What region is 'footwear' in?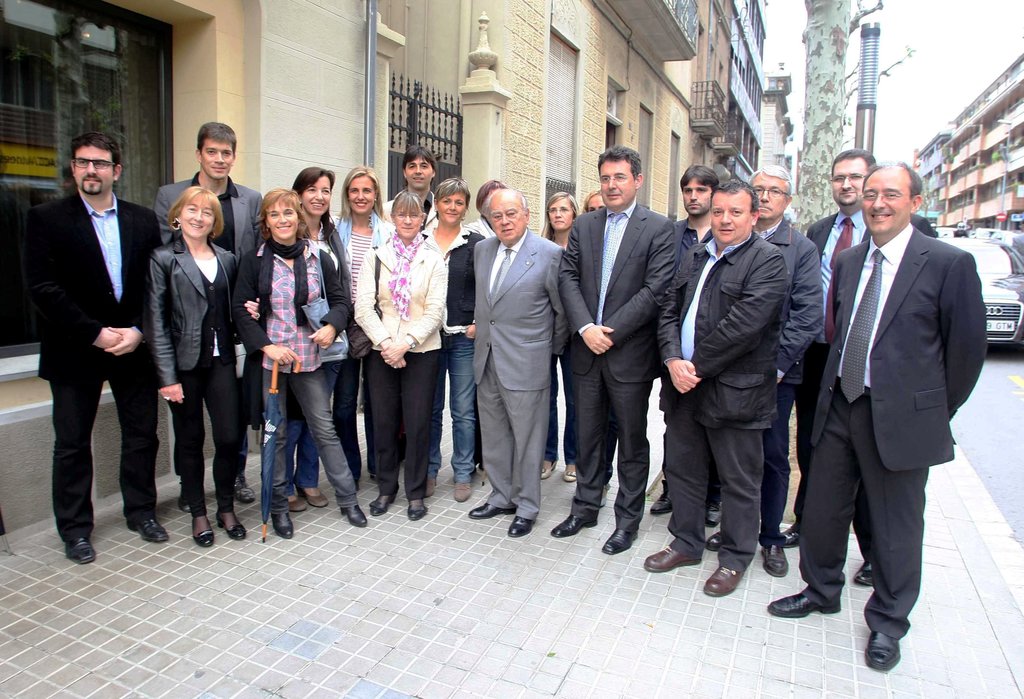
<box>707,522,721,549</box>.
